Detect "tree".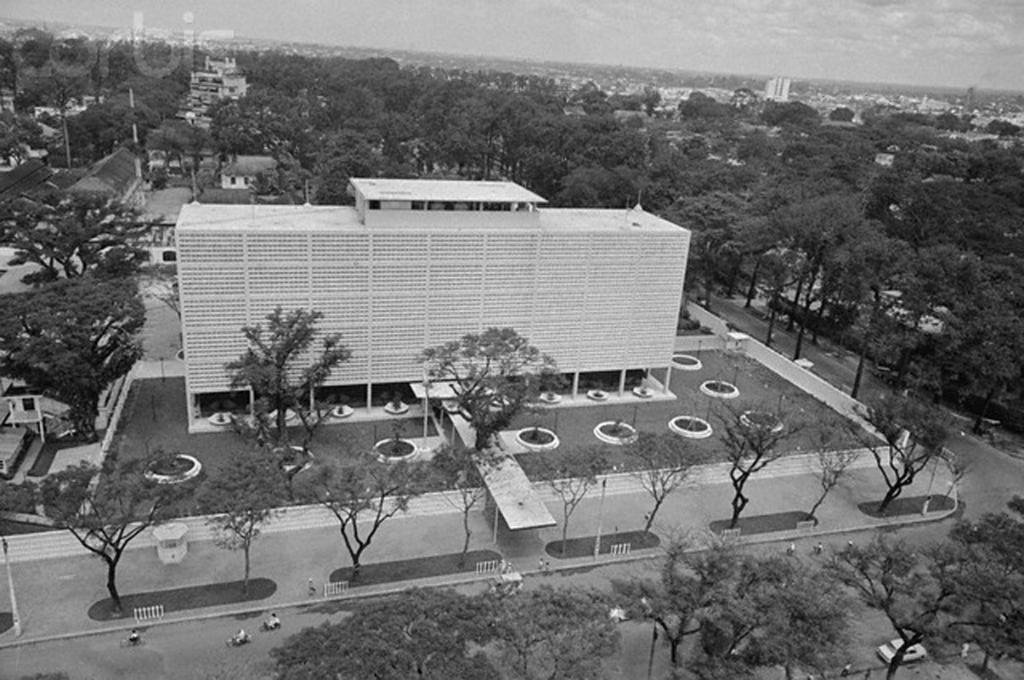
Detected at {"left": 848, "top": 388, "right": 950, "bottom": 516}.
